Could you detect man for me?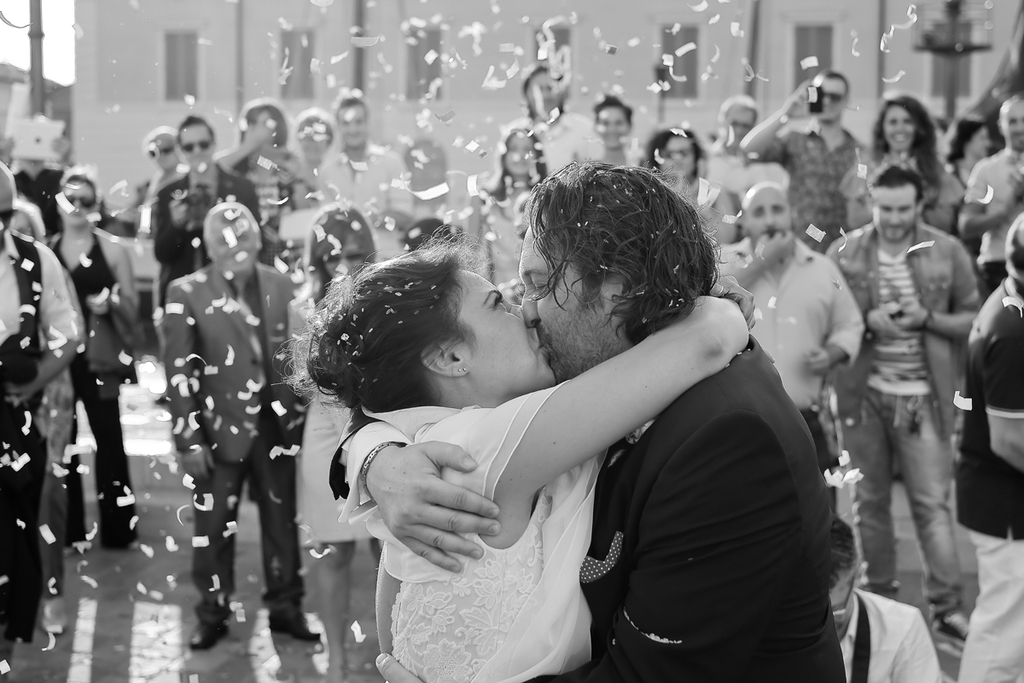
Detection result: 957,213,1023,682.
